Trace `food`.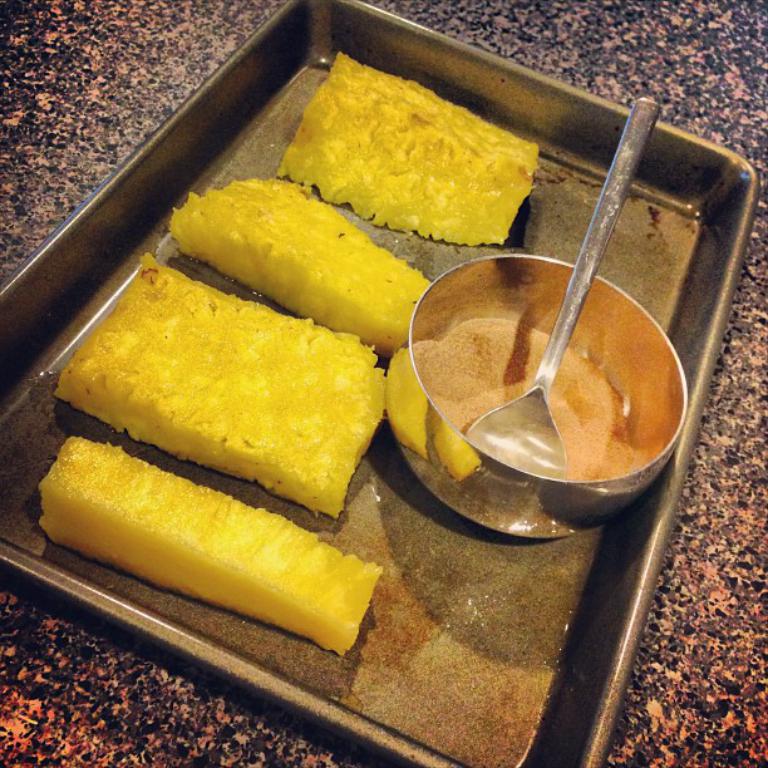
Traced to <region>276, 49, 546, 245</region>.
